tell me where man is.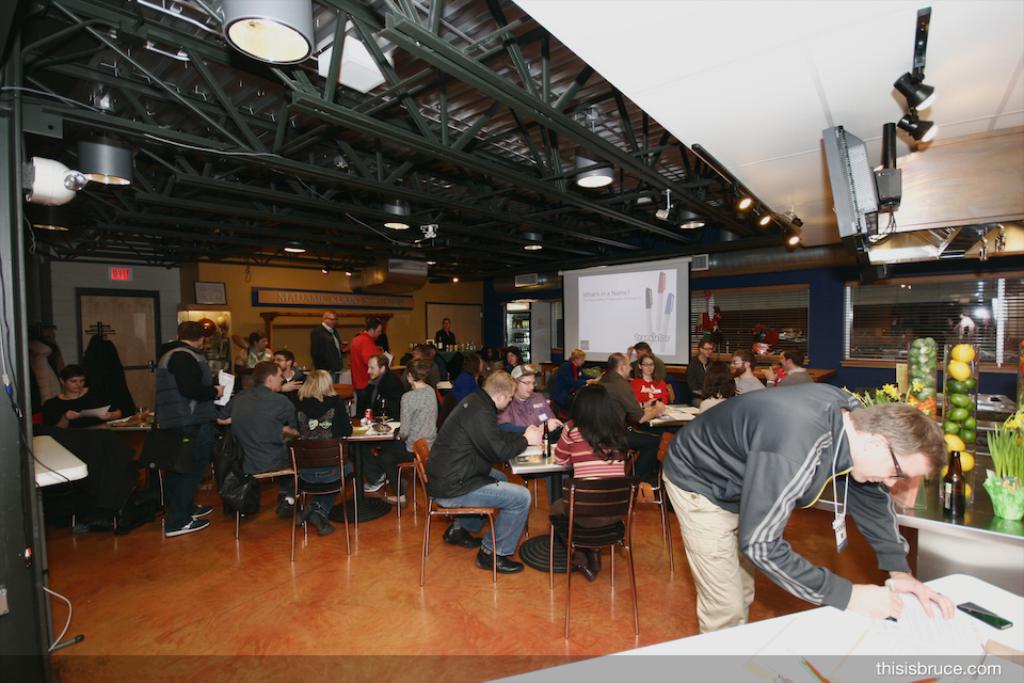
man is at <bbox>724, 346, 763, 393</bbox>.
